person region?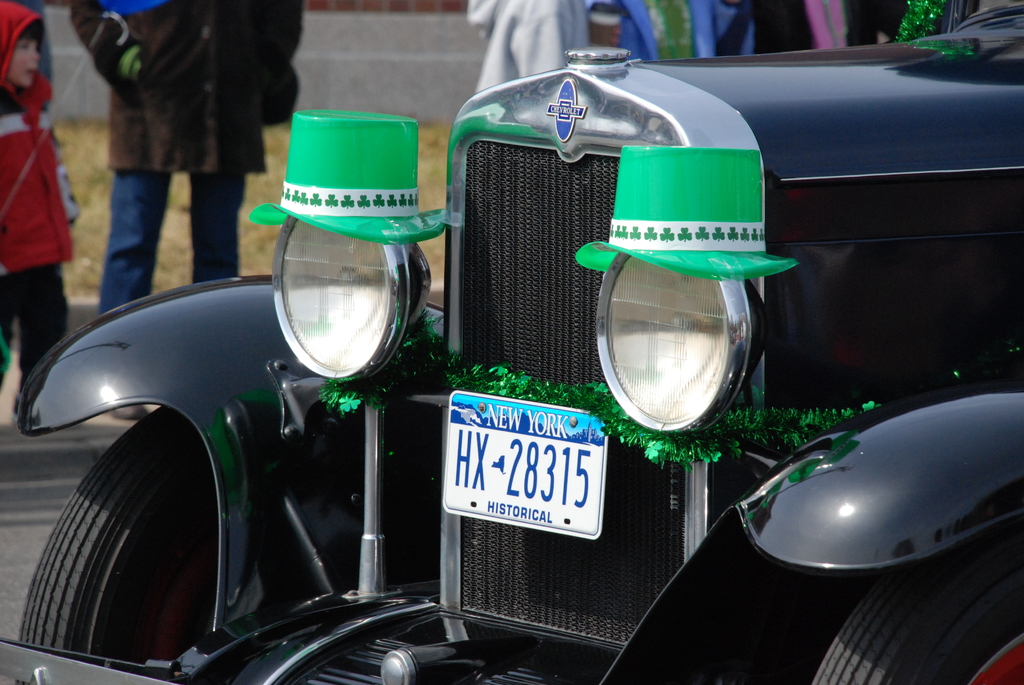
locate(2, 0, 70, 446)
